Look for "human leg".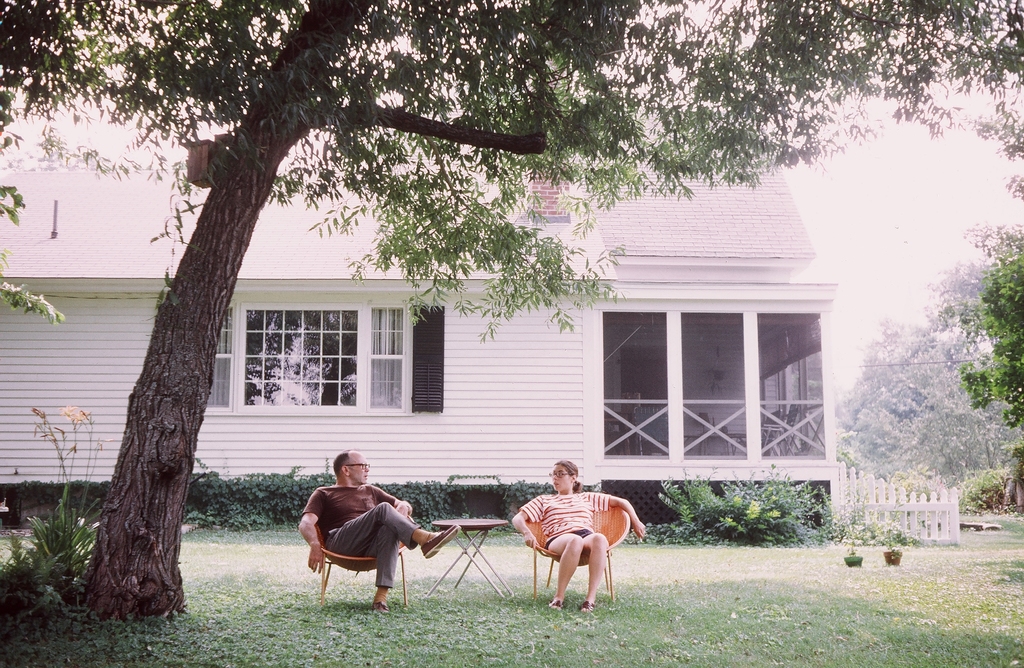
Found: box(577, 532, 607, 615).
